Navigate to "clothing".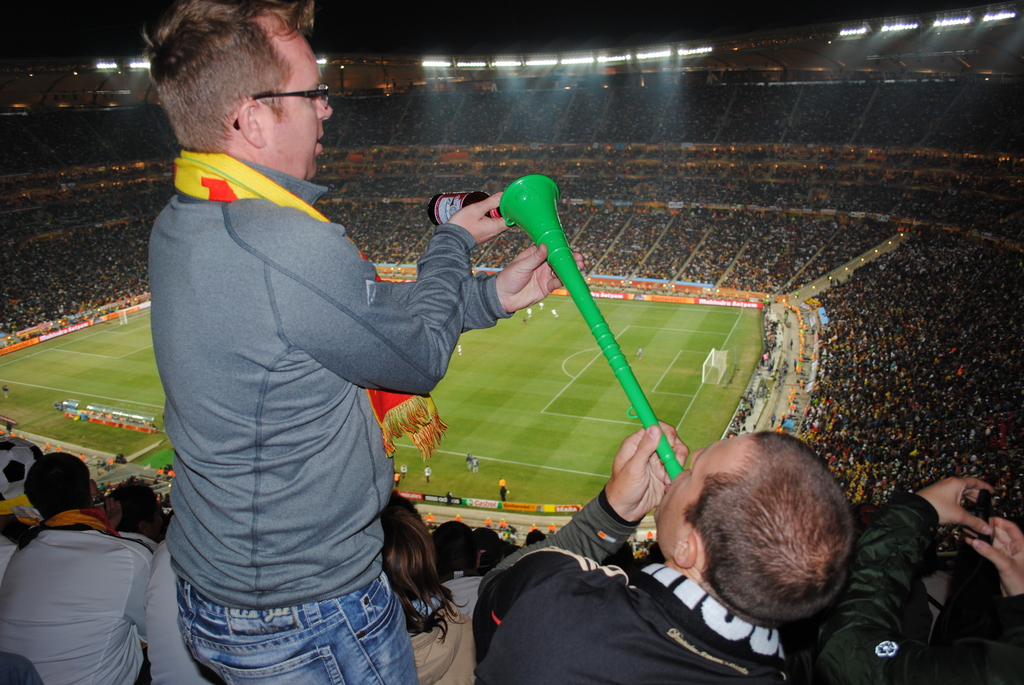
Navigation target: (1,510,156,684).
